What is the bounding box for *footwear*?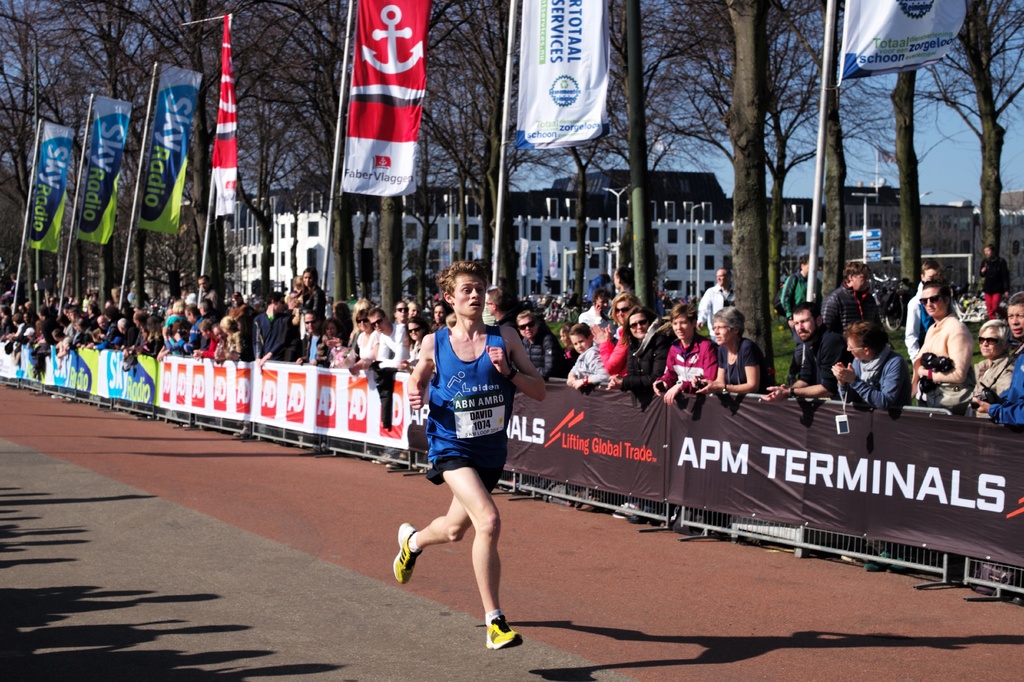
[870,545,890,579].
